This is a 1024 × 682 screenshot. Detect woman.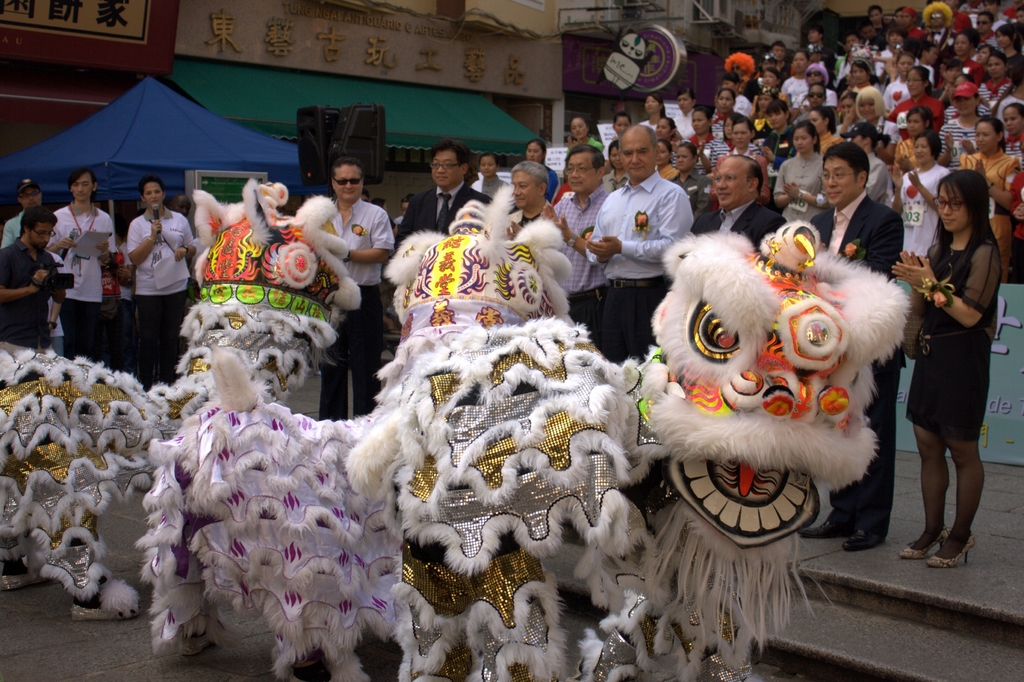
bbox=[850, 127, 888, 206].
